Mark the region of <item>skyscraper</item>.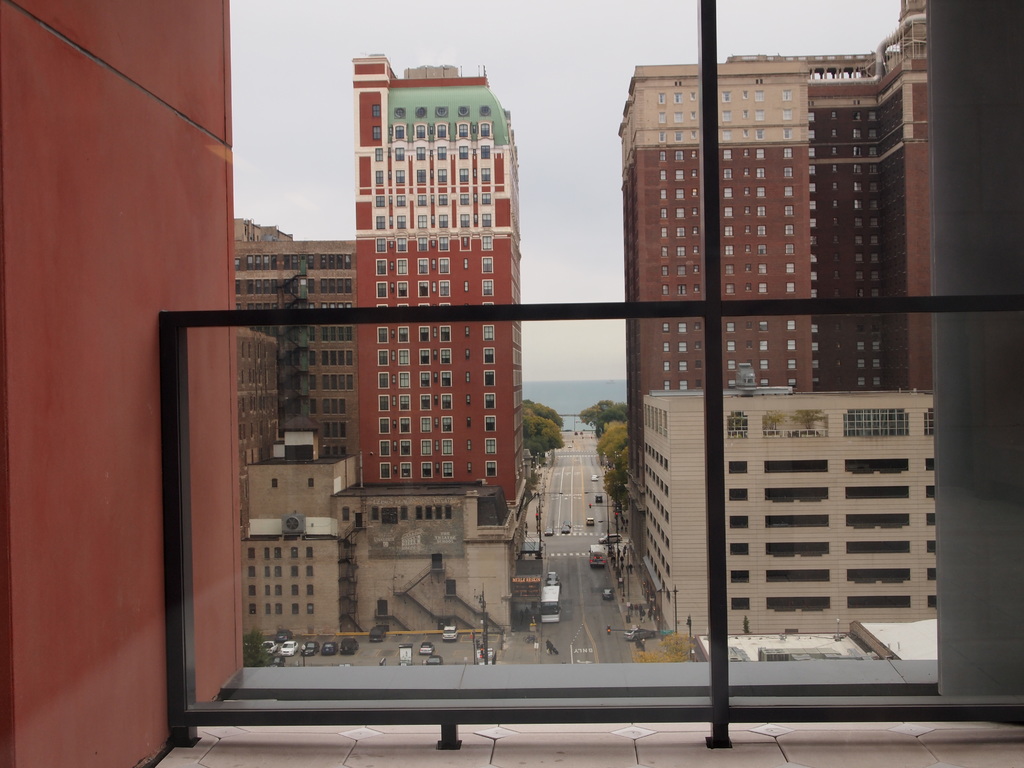
Region: x1=349, y1=52, x2=525, y2=517.
